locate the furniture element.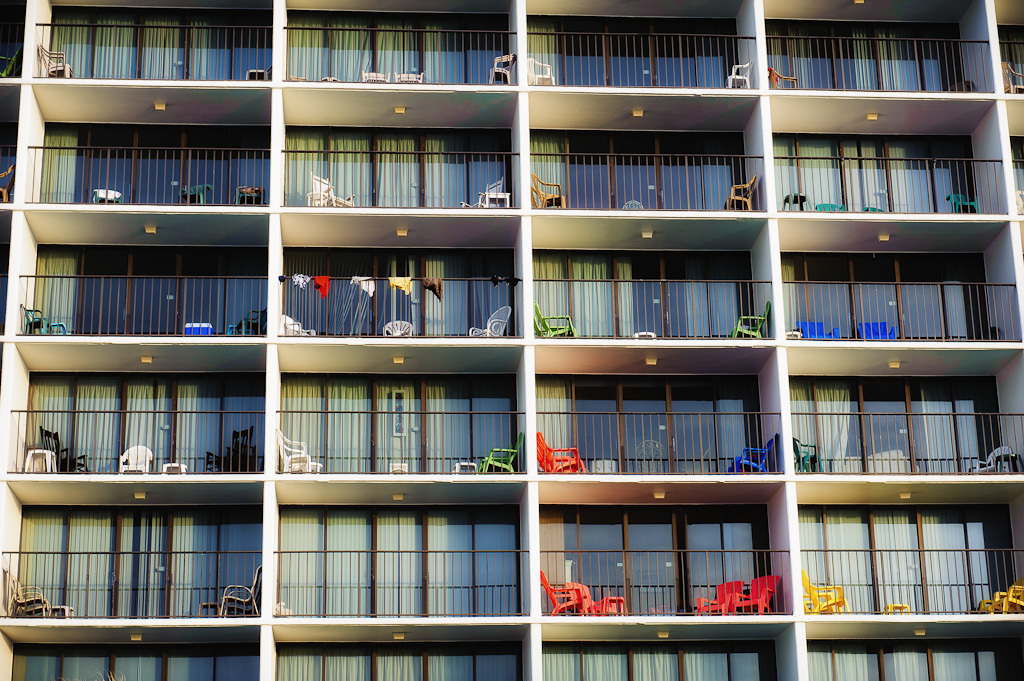
Element bbox: [left=0, top=166, right=14, bottom=207].
